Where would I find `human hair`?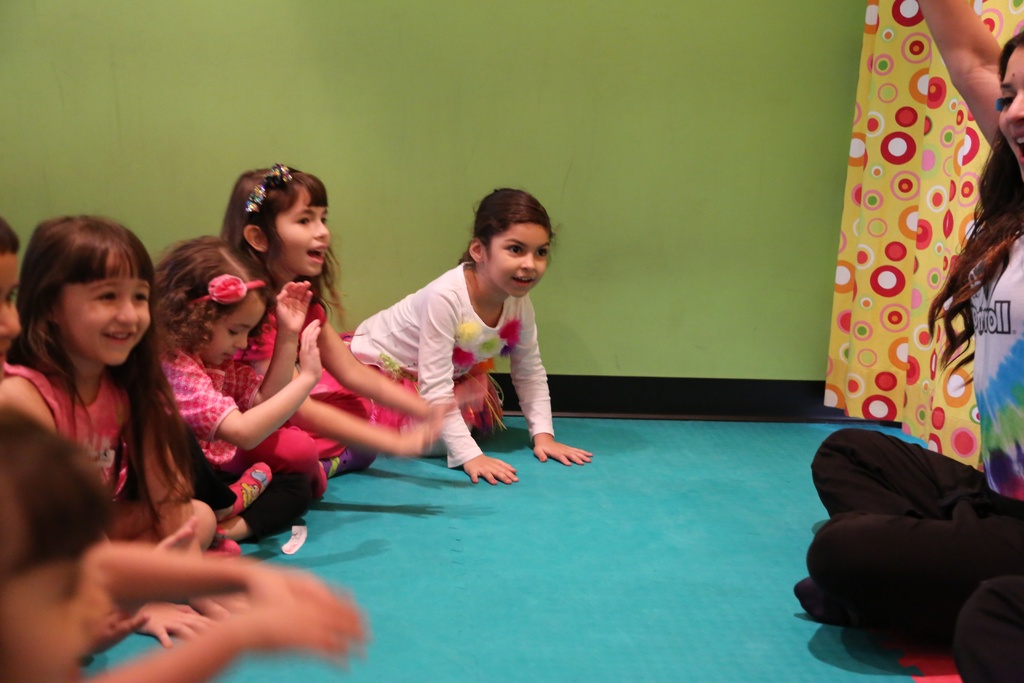
At bbox(455, 186, 566, 270).
